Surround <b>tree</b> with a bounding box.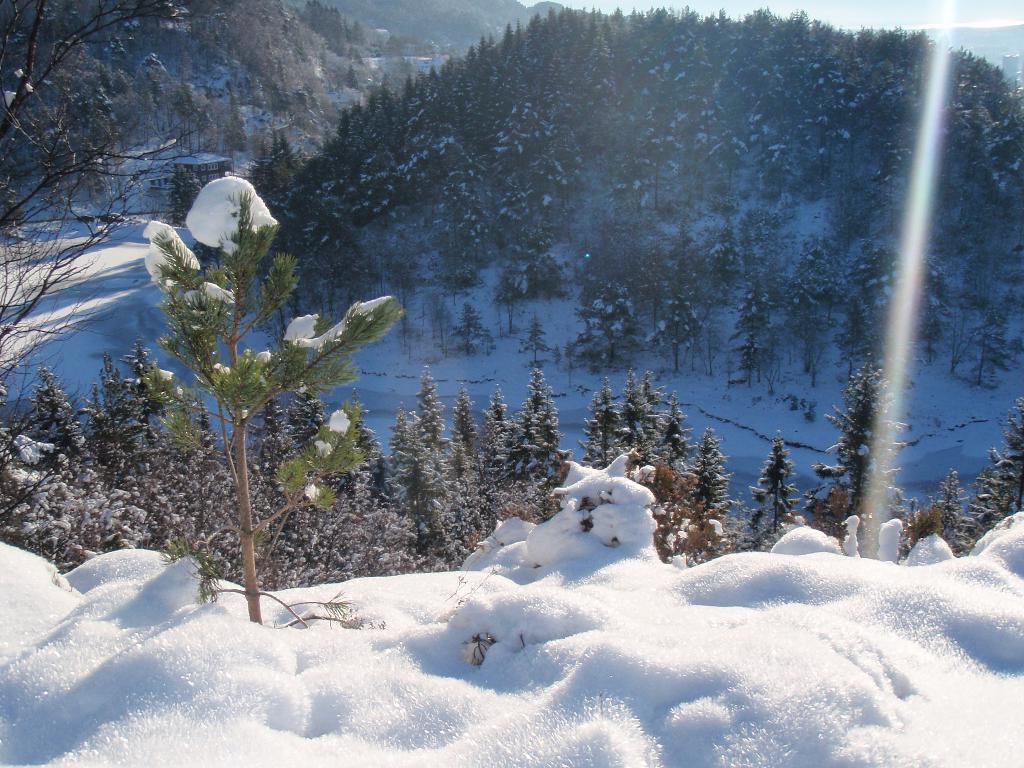
[149,179,402,628].
